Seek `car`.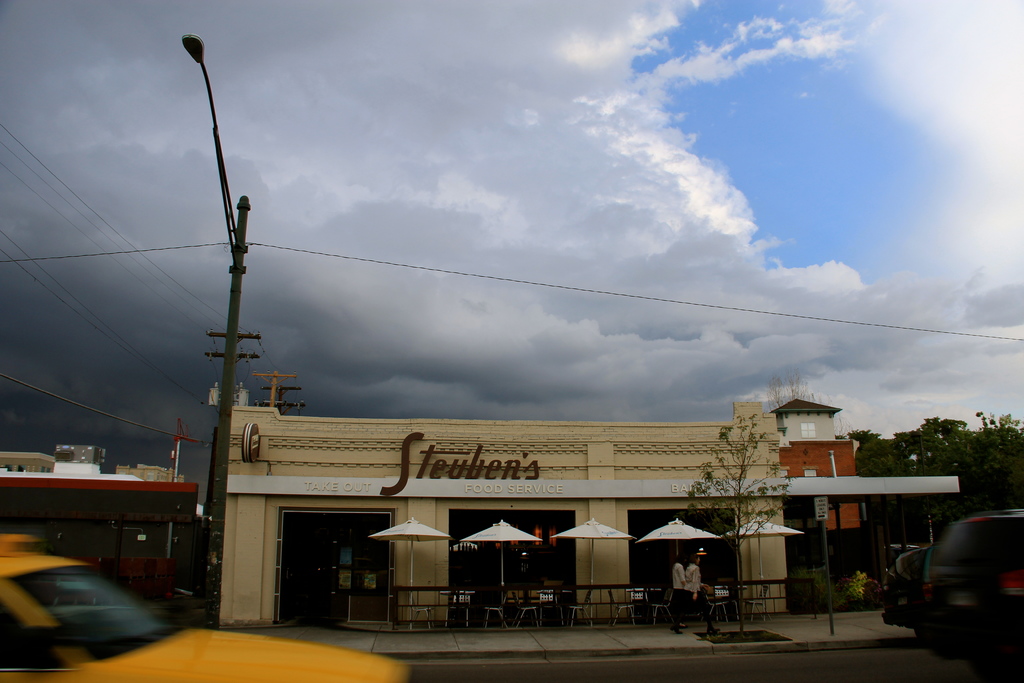
(x1=885, y1=543, x2=918, y2=575).
